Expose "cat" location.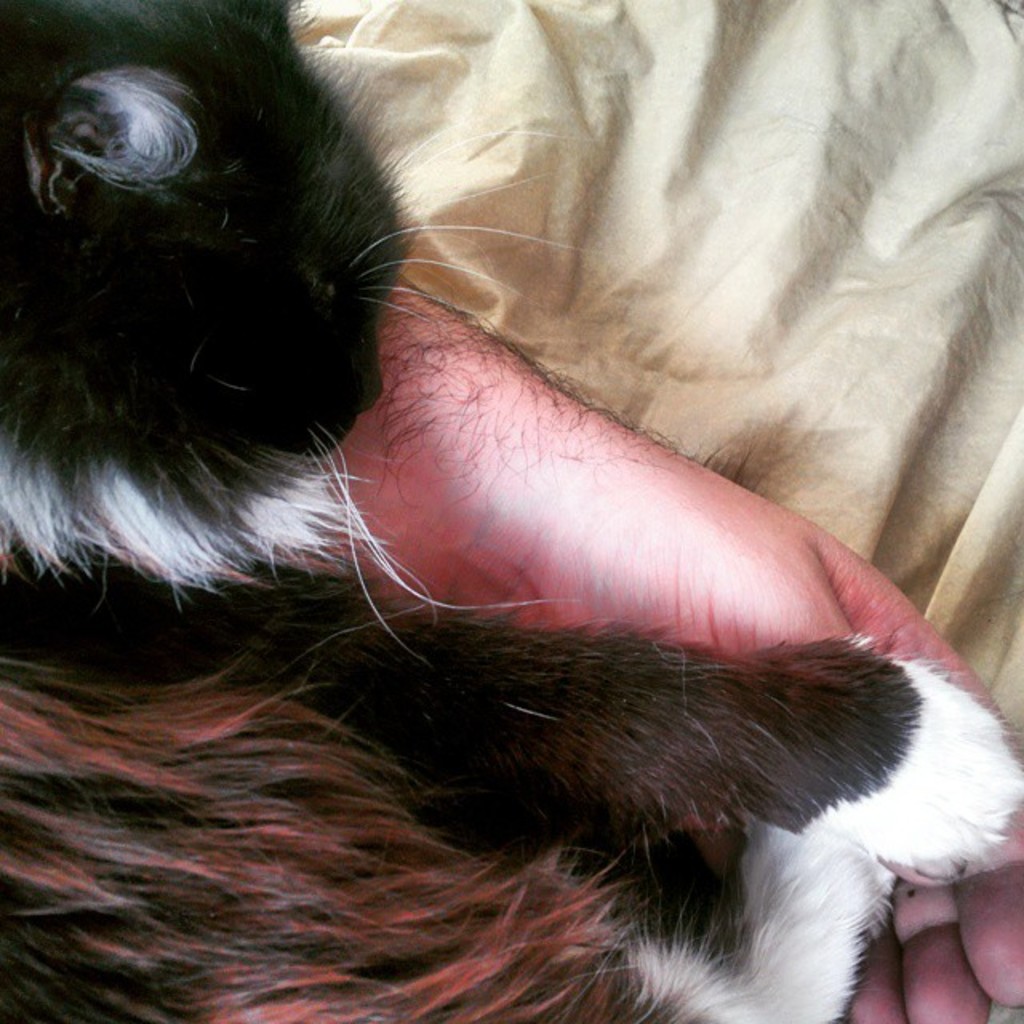
Exposed at locate(0, 0, 1022, 1021).
